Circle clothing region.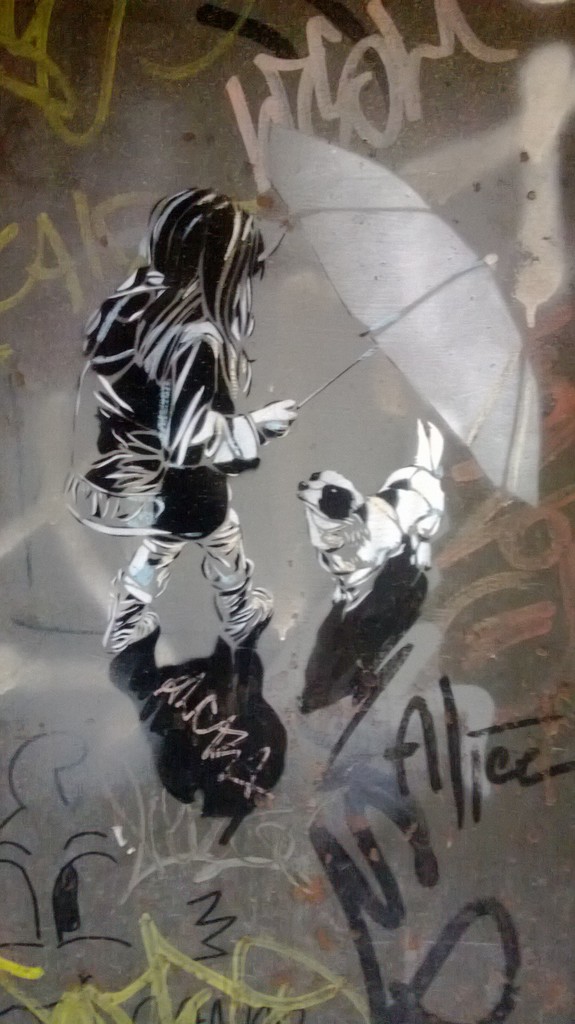
Region: [x1=77, y1=276, x2=270, y2=619].
